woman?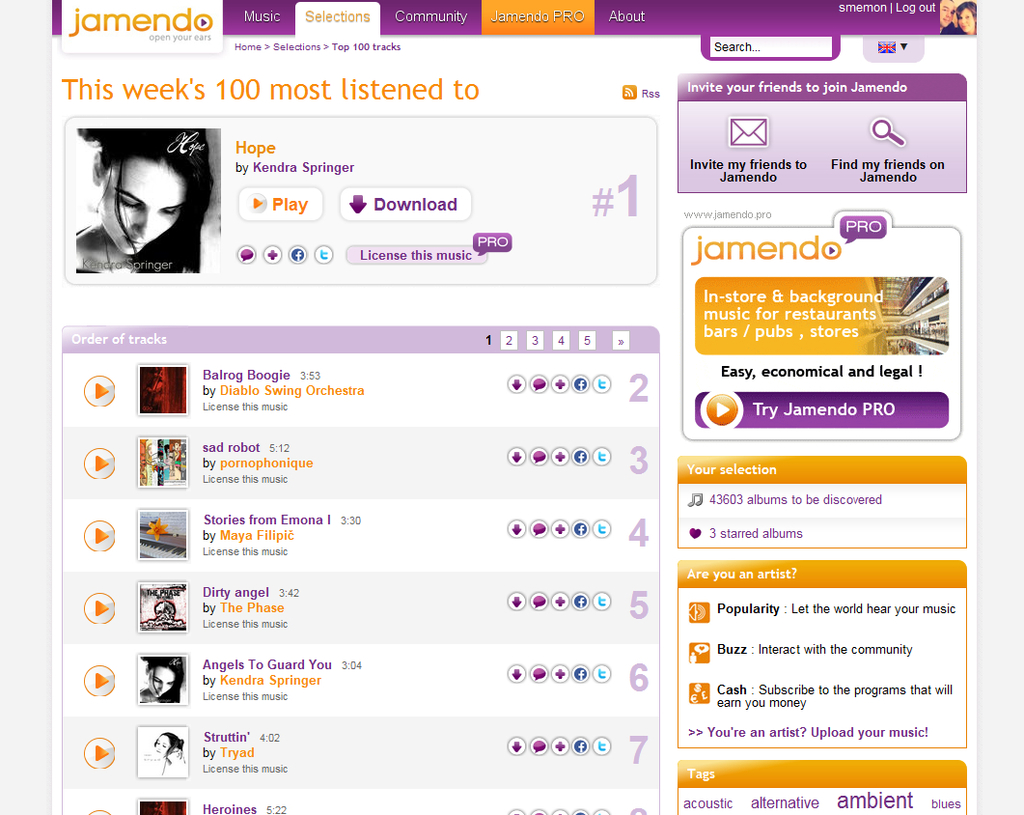
bbox(58, 128, 230, 274)
